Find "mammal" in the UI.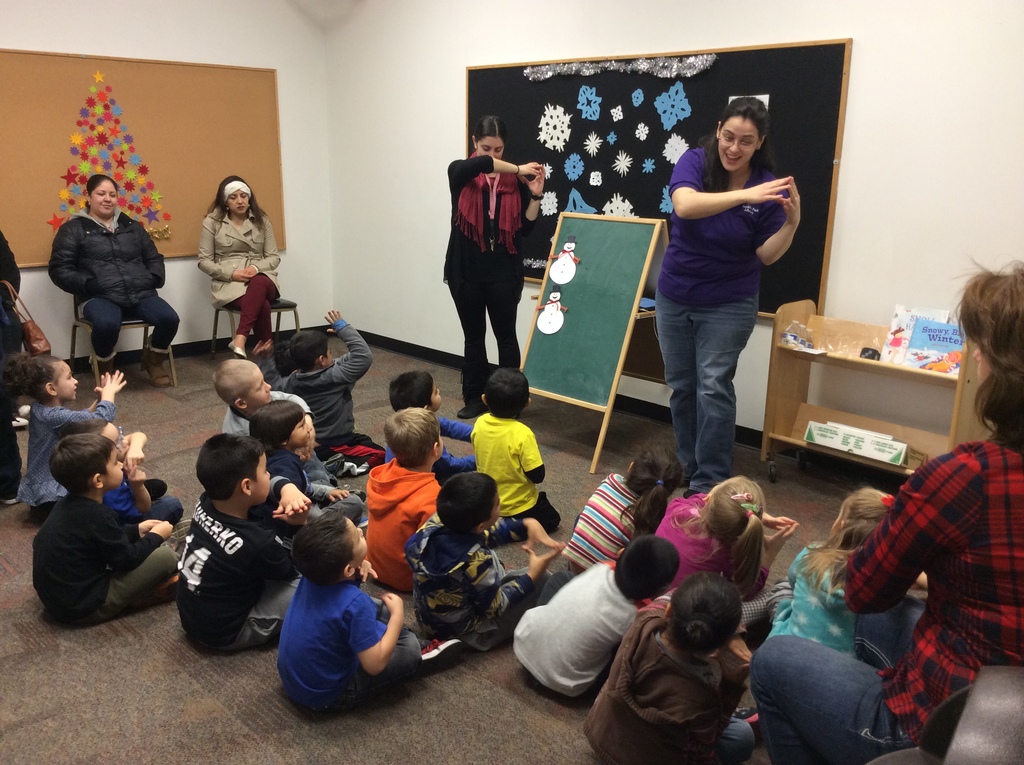
UI element at x1=252, y1=303, x2=378, y2=455.
